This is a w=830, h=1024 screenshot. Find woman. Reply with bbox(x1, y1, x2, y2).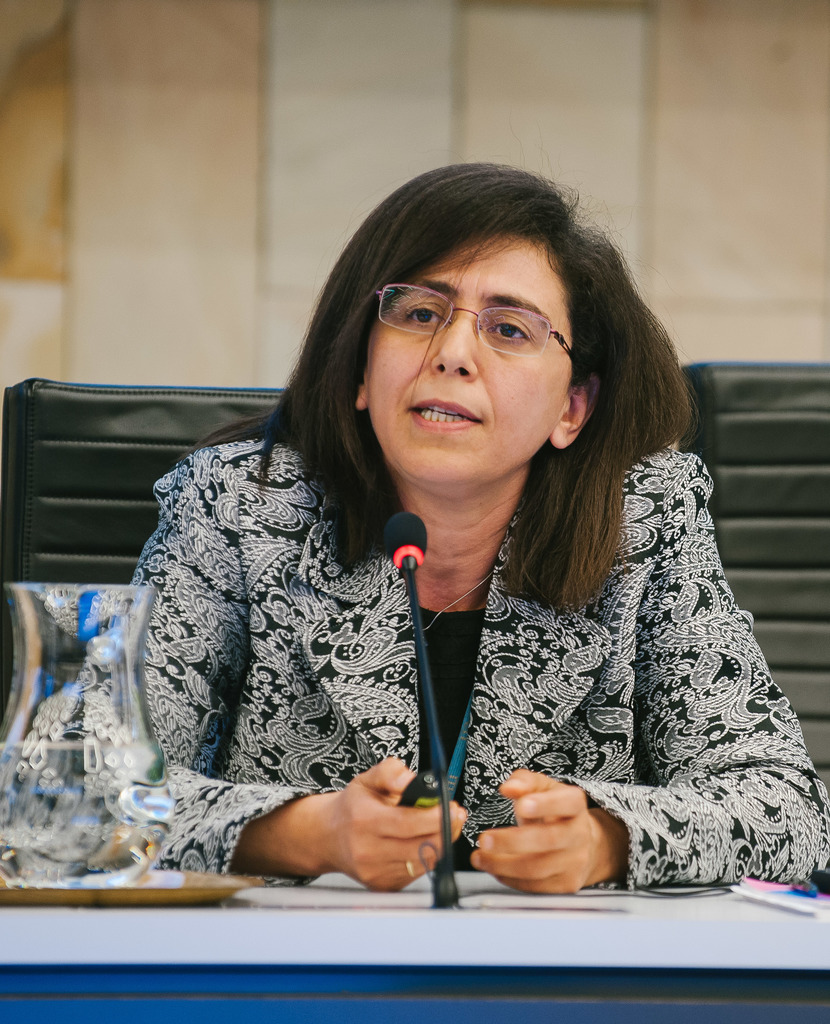
bbox(0, 161, 829, 899).
